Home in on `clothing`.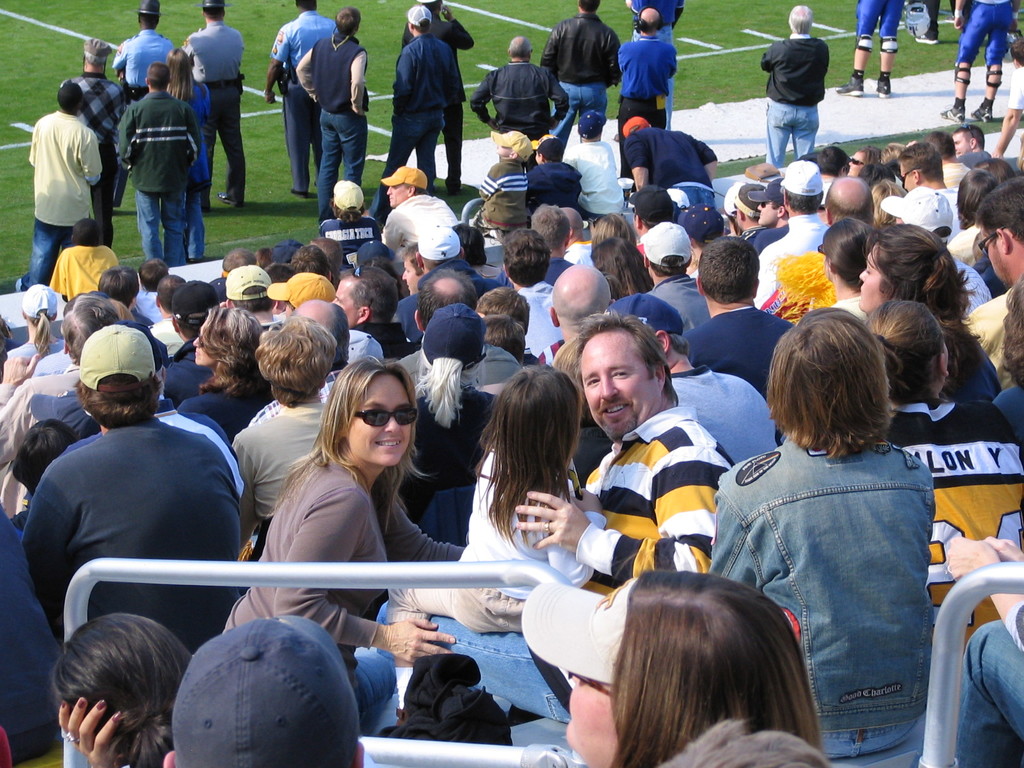
Homed in at 218:454:468:667.
